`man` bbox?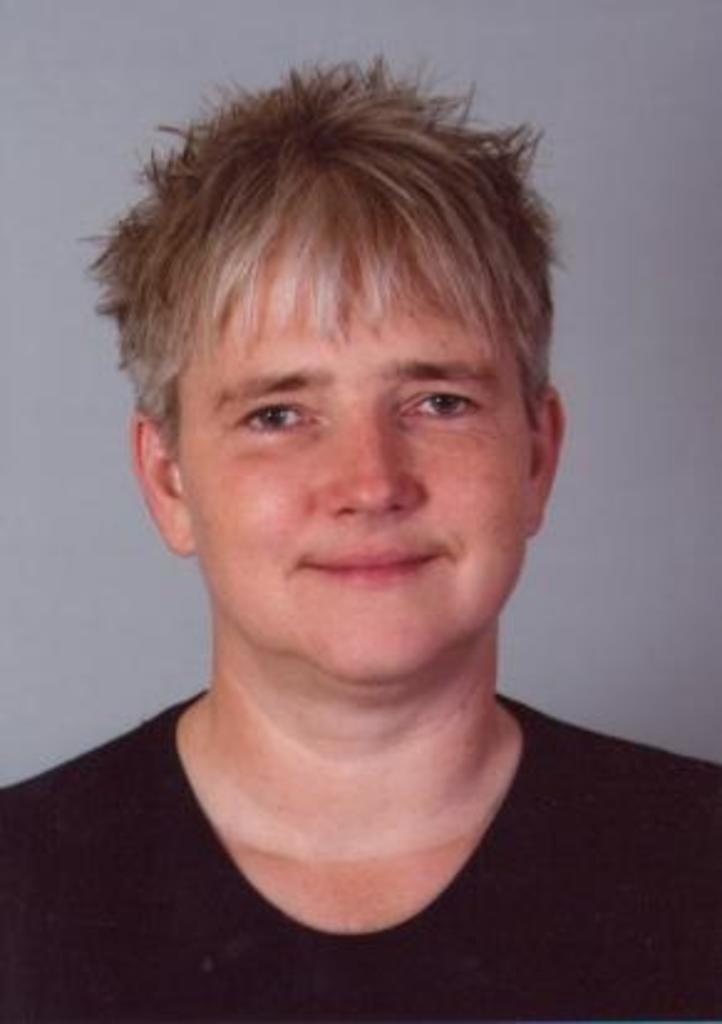
(25,82,667,940)
